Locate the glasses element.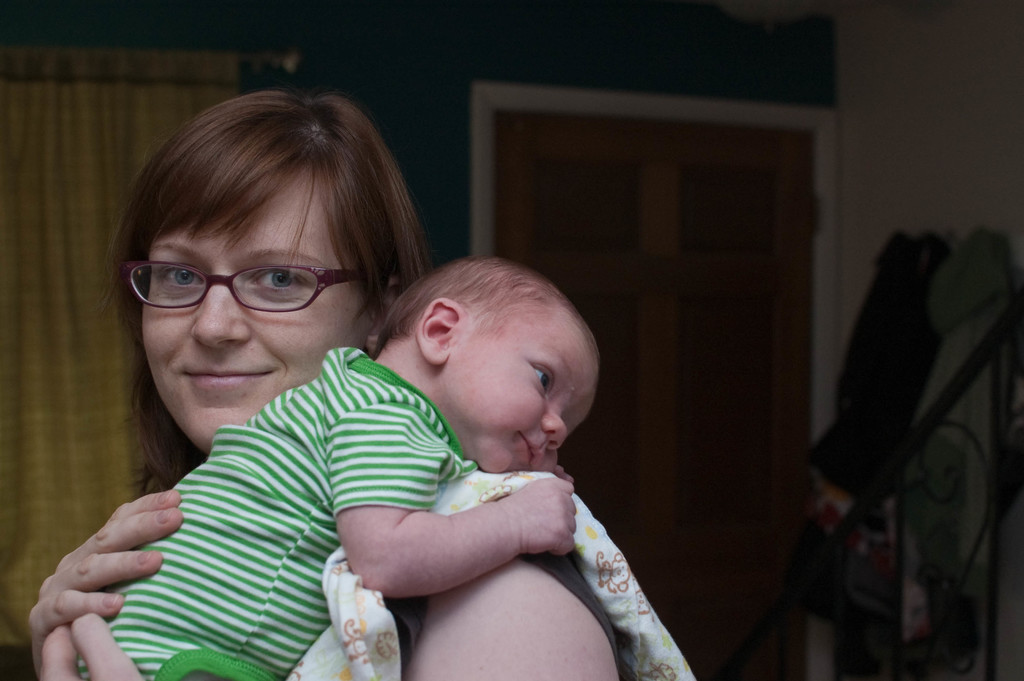
Element bbox: (x1=120, y1=261, x2=360, y2=313).
